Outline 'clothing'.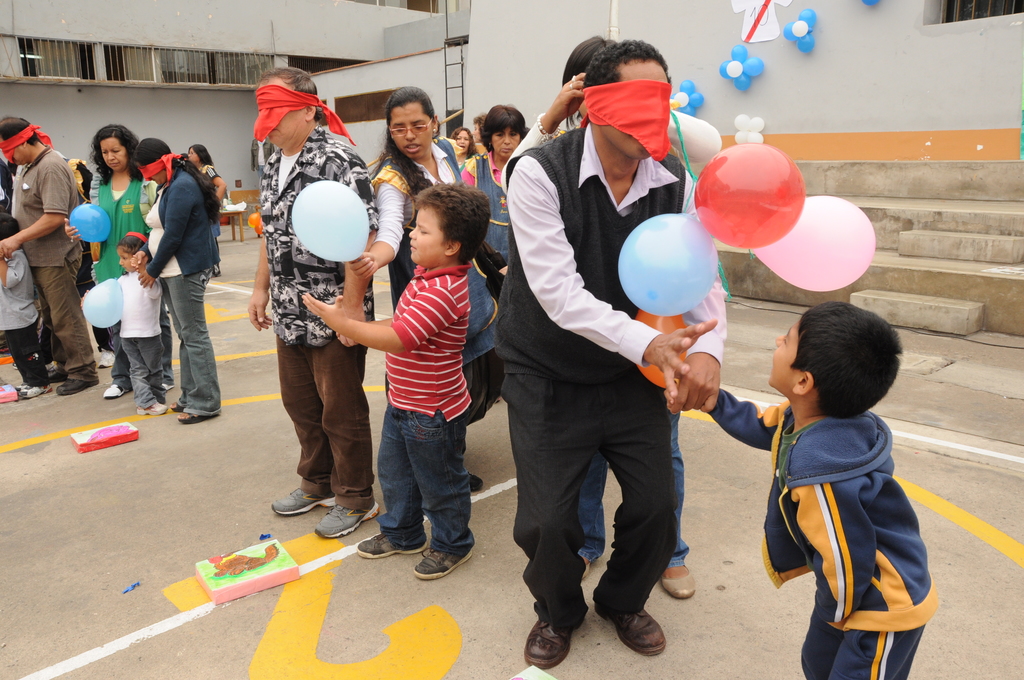
Outline: bbox=(367, 138, 488, 403).
